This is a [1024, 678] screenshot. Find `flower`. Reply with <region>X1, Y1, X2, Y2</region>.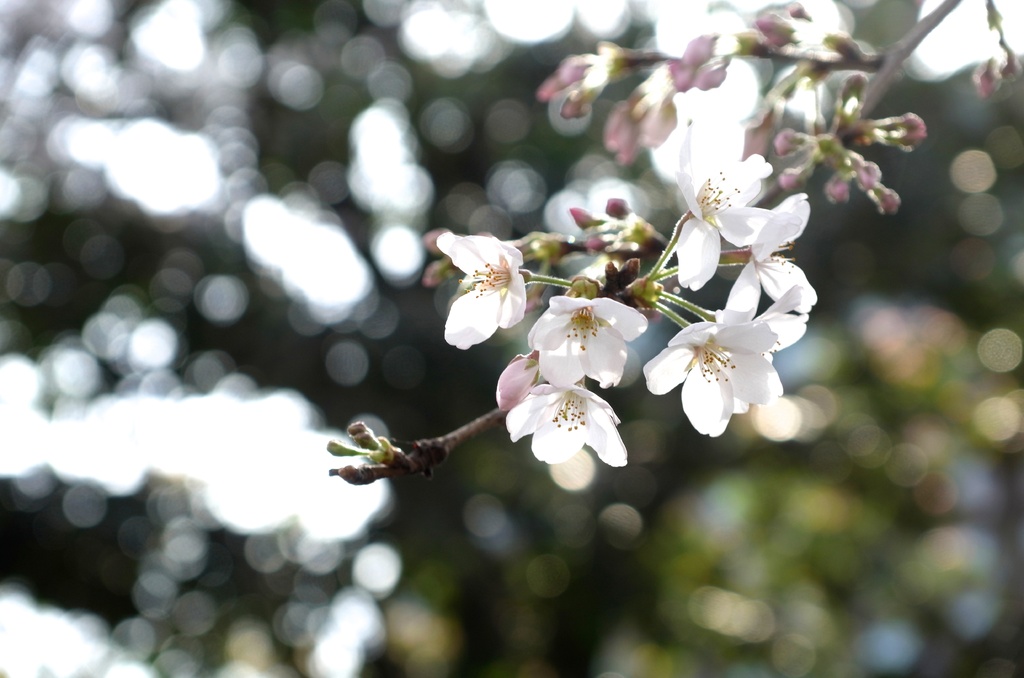
<region>646, 274, 785, 438</region>.
